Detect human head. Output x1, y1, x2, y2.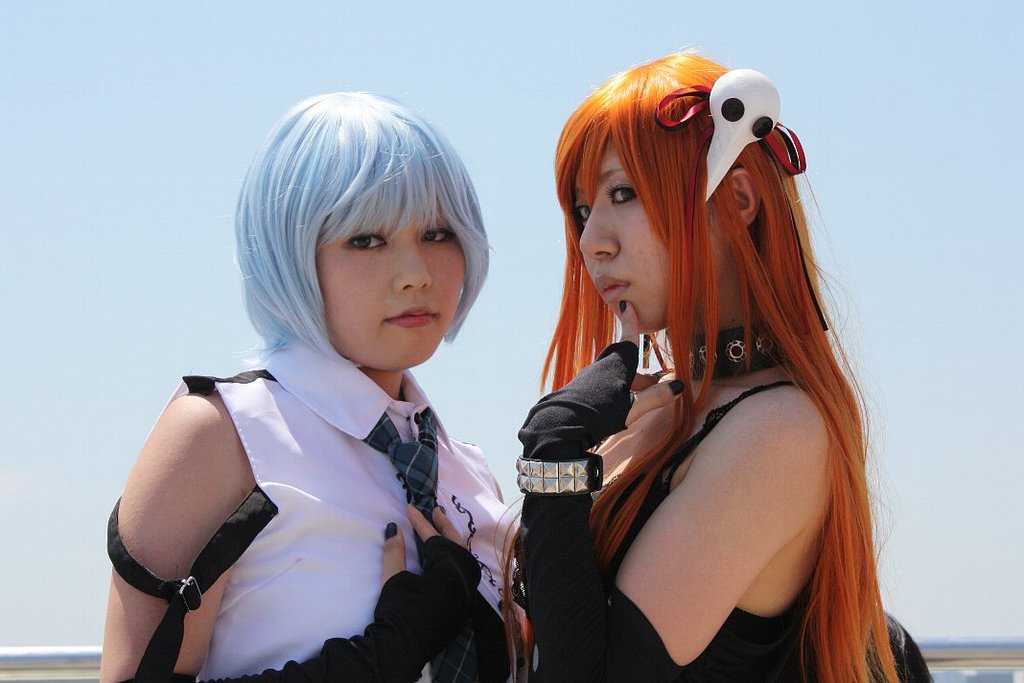
550, 47, 809, 344.
